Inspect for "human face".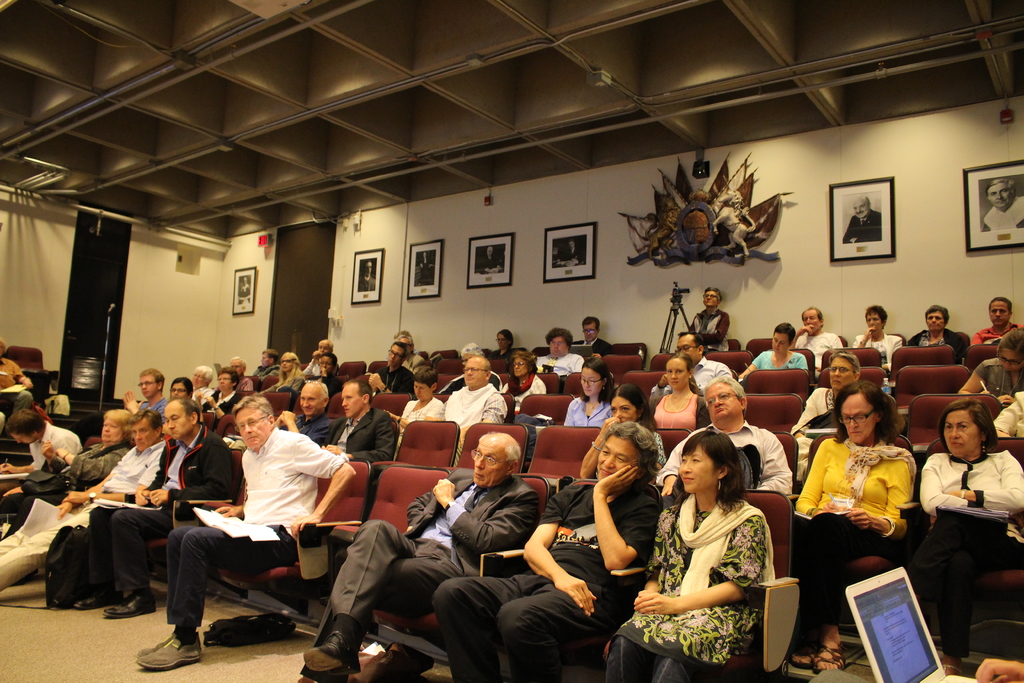
Inspection: 387 347 403 364.
